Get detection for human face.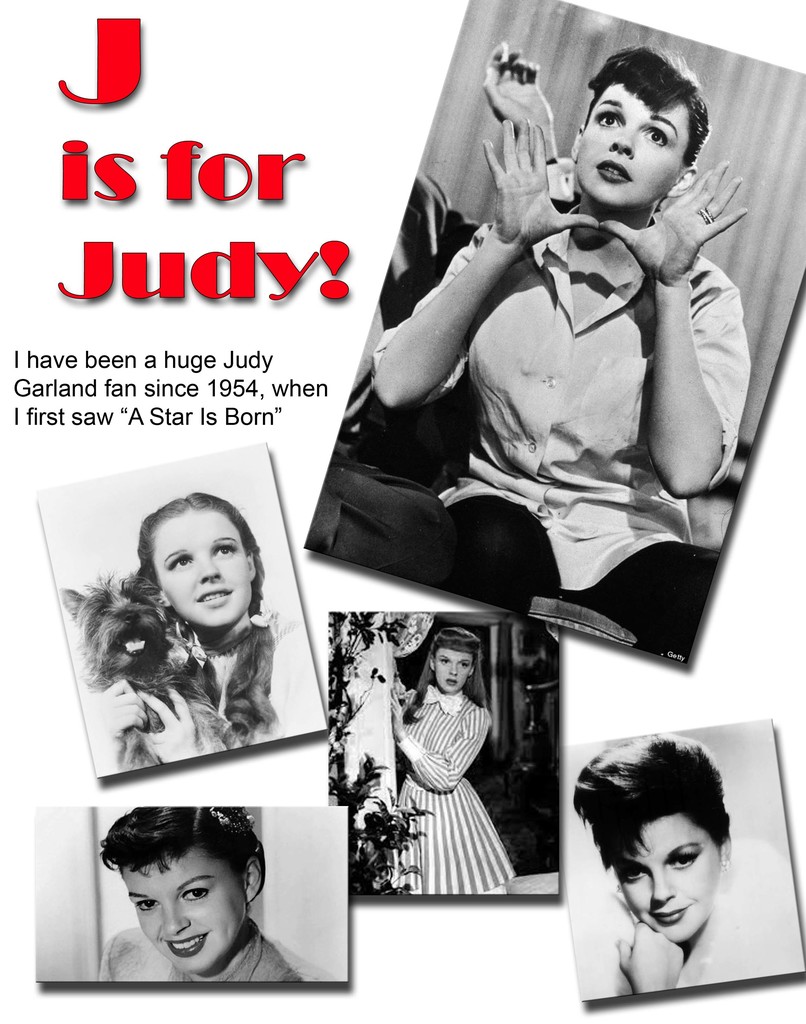
Detection: bbox=(436, 645, 466, 696).
